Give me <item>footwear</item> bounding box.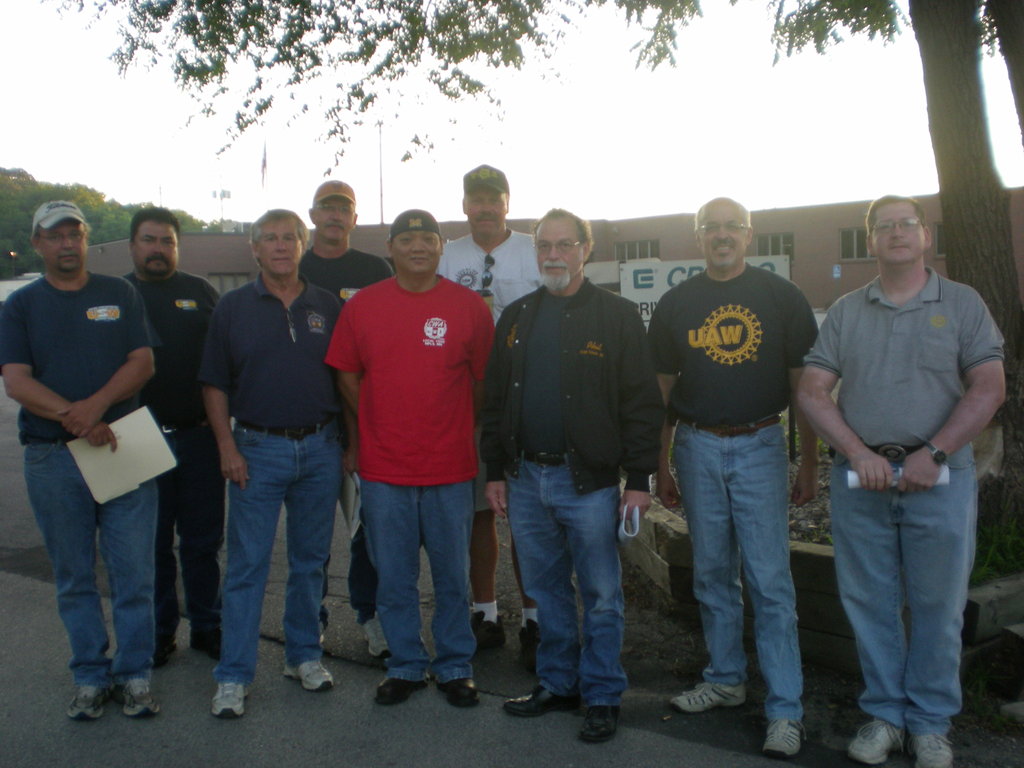
bbox=(845, 719, 905, 767).
